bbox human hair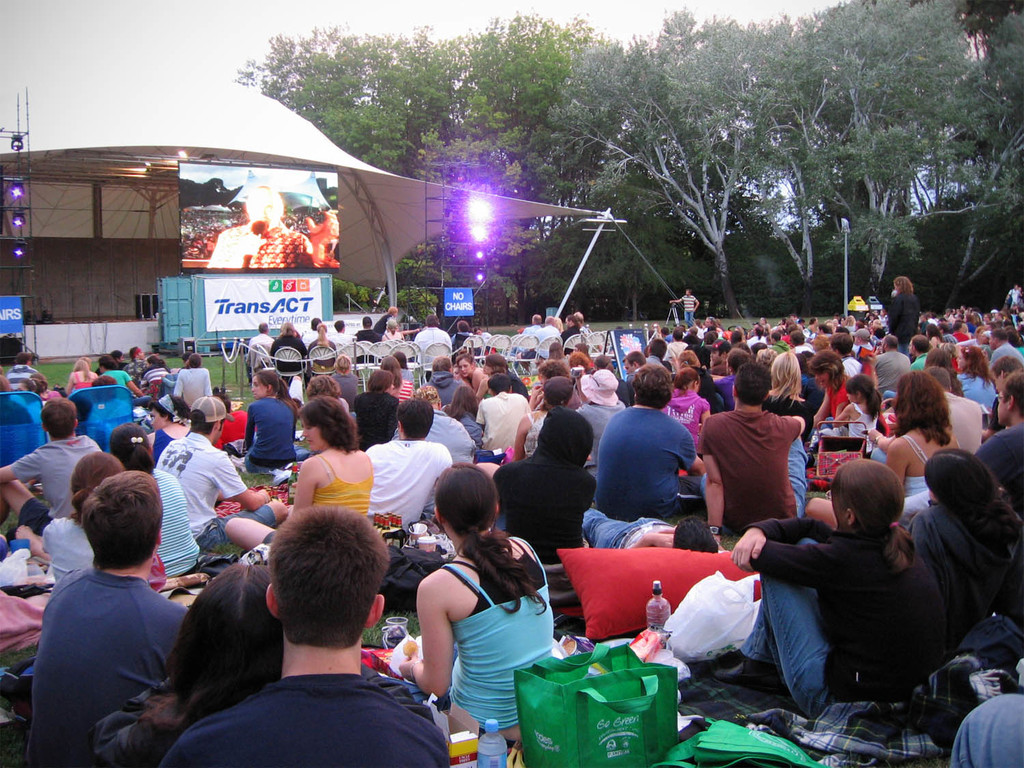
153:389:203:425
